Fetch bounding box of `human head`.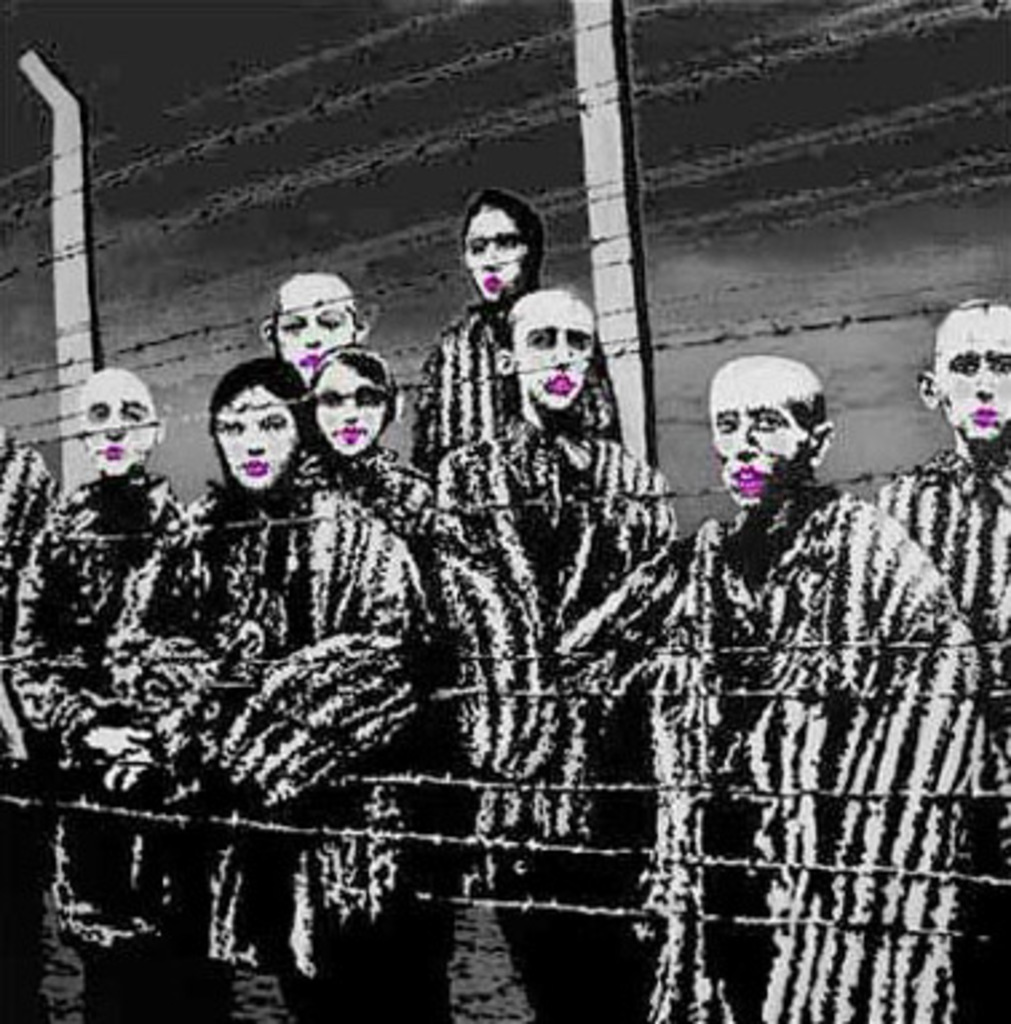
Bbox: <region>308, 345, 399, 452</region>.
